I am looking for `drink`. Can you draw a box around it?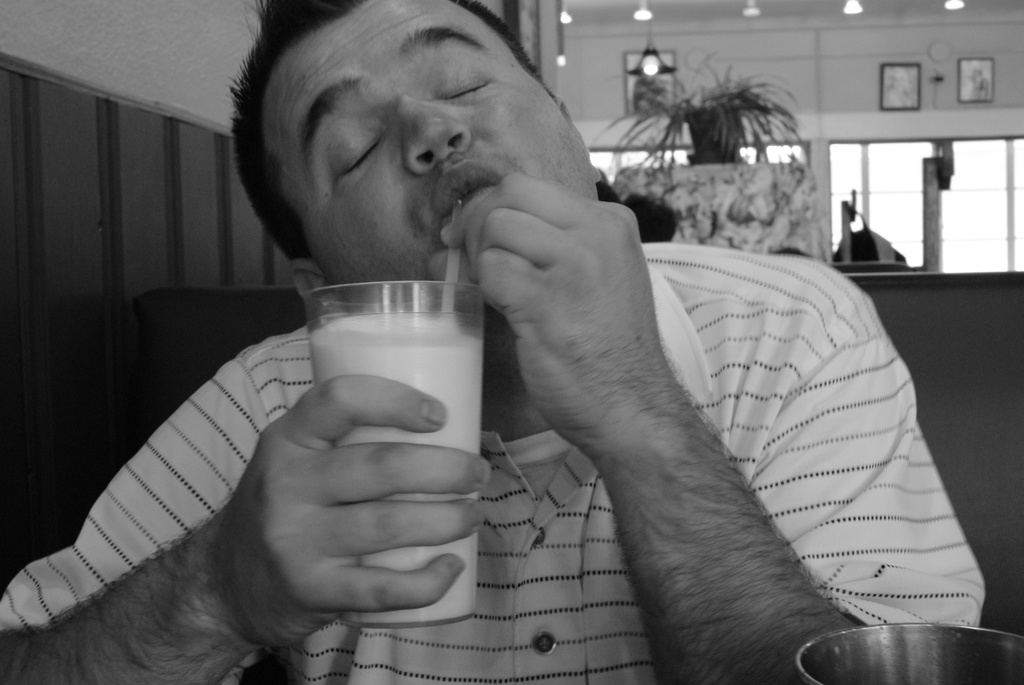
Sure, the bounding box is x1=273 y1=210 x2=483 y2=601.
